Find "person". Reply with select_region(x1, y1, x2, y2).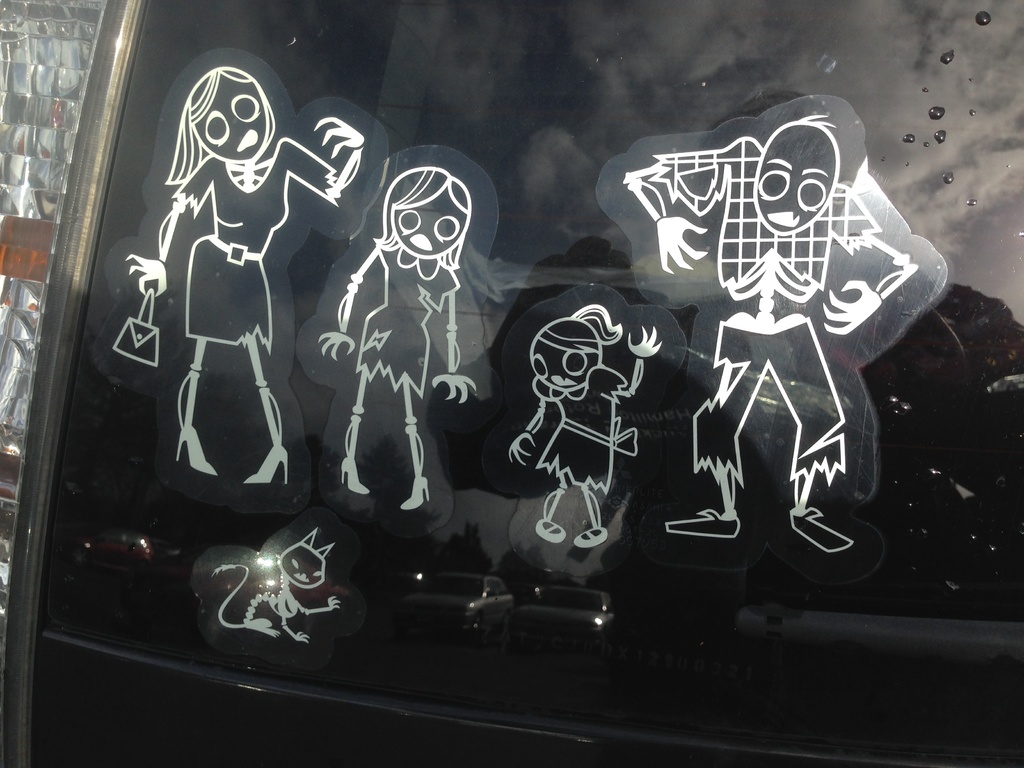
select_region(125, 61, 367, 490).
